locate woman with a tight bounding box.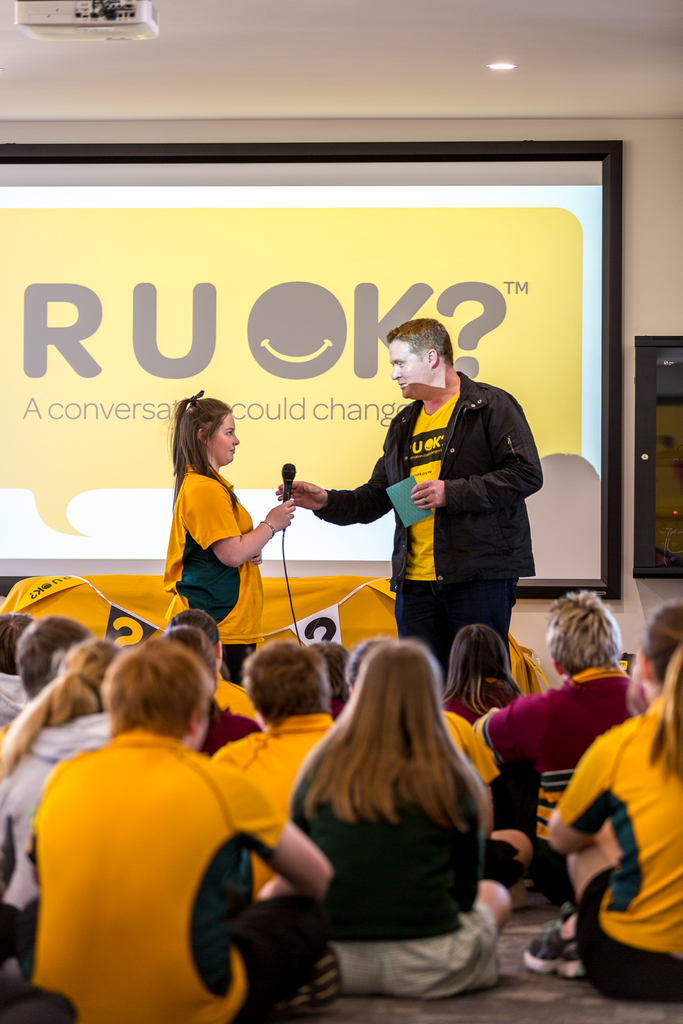
(156, 384, 295, 697).
